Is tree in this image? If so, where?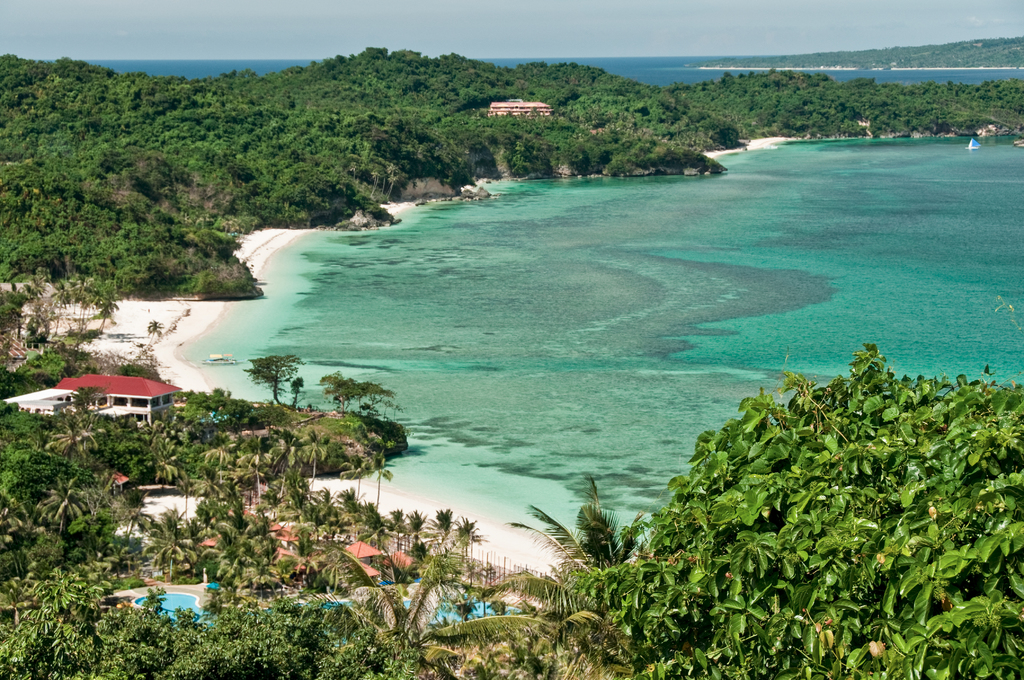
Yes, at {"left": 445, "top": 515, "right": 484, "bottom": 571}.
